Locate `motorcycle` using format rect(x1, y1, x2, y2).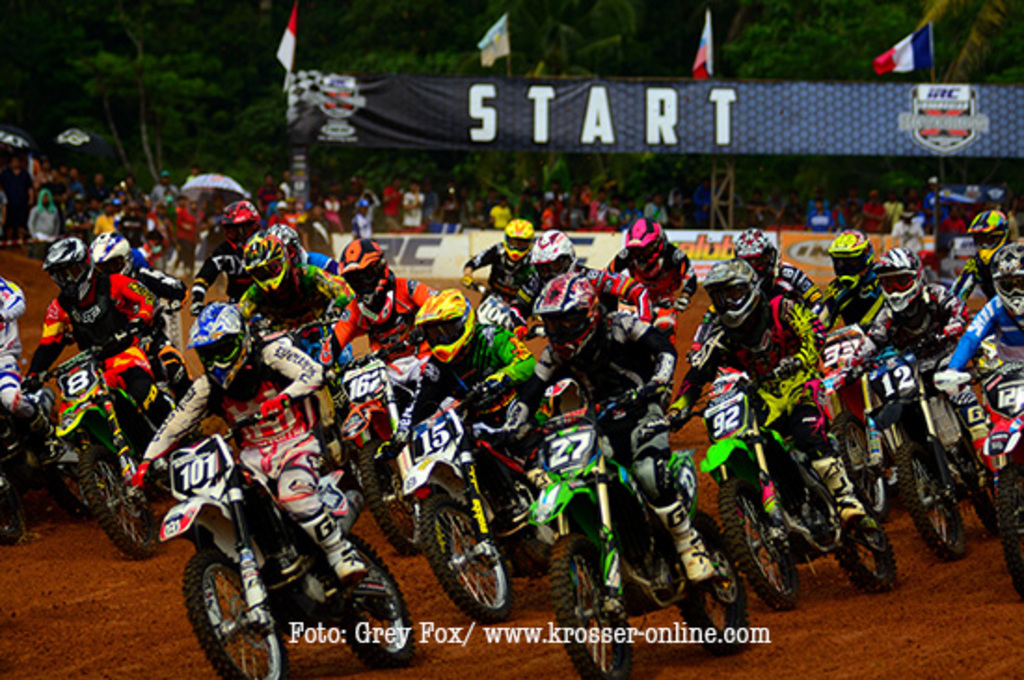
rect(402, 386, 536, 626).
